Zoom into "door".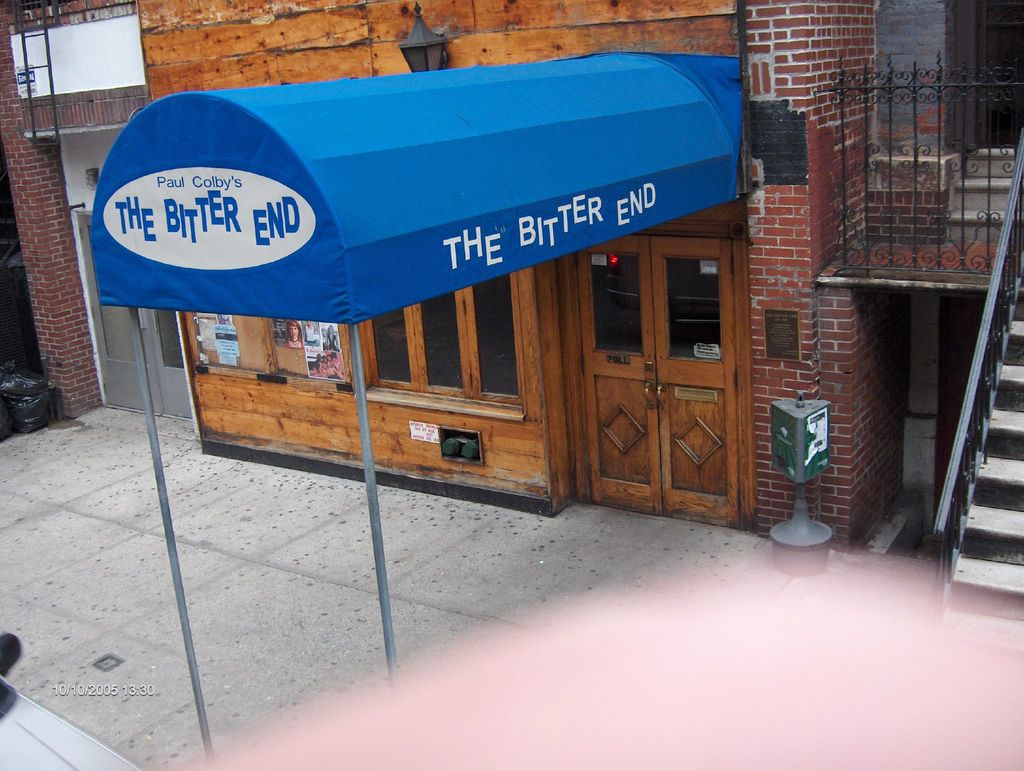
Zoom target: rect(581, 233, 749, 513).
